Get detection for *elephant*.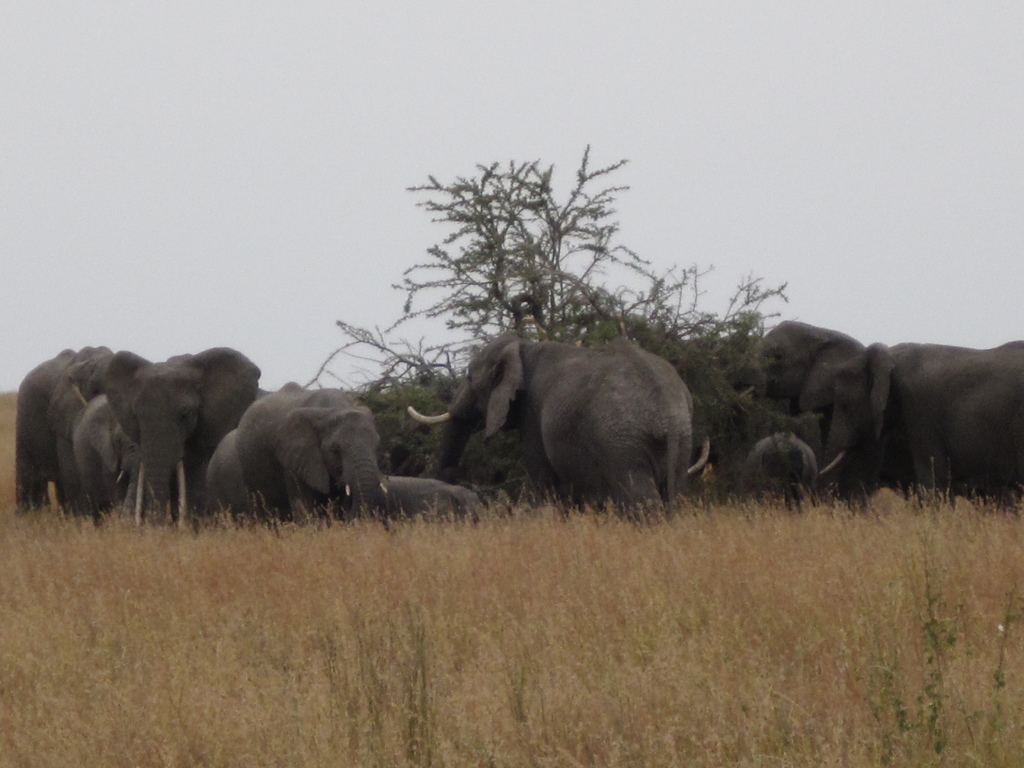
Detection: 15,333,156,511.
